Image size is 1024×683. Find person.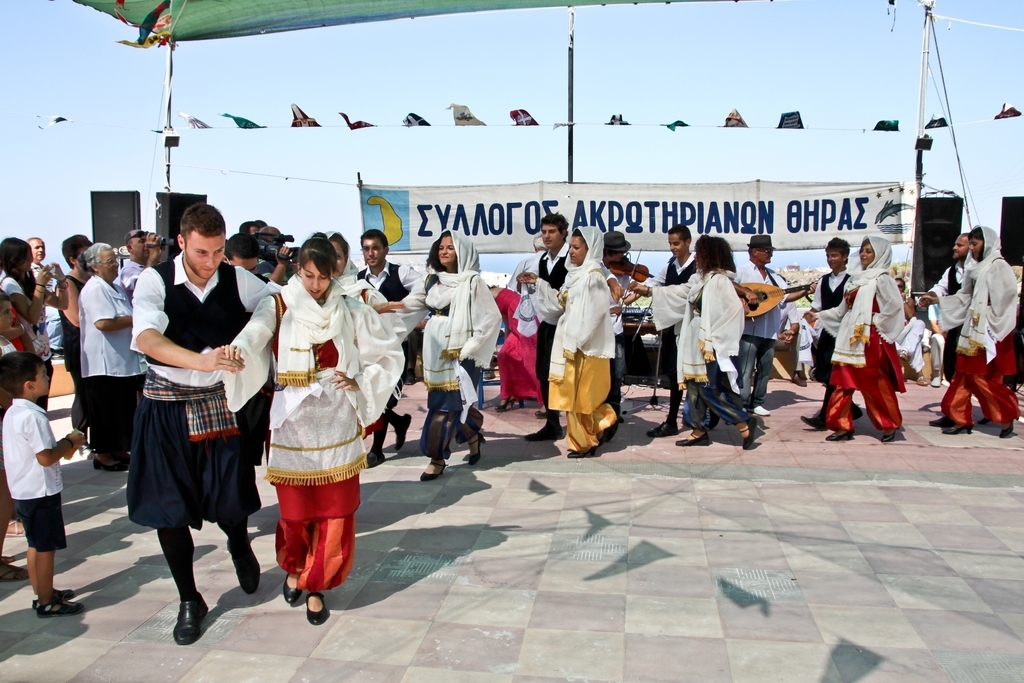
801 238 856 427.
